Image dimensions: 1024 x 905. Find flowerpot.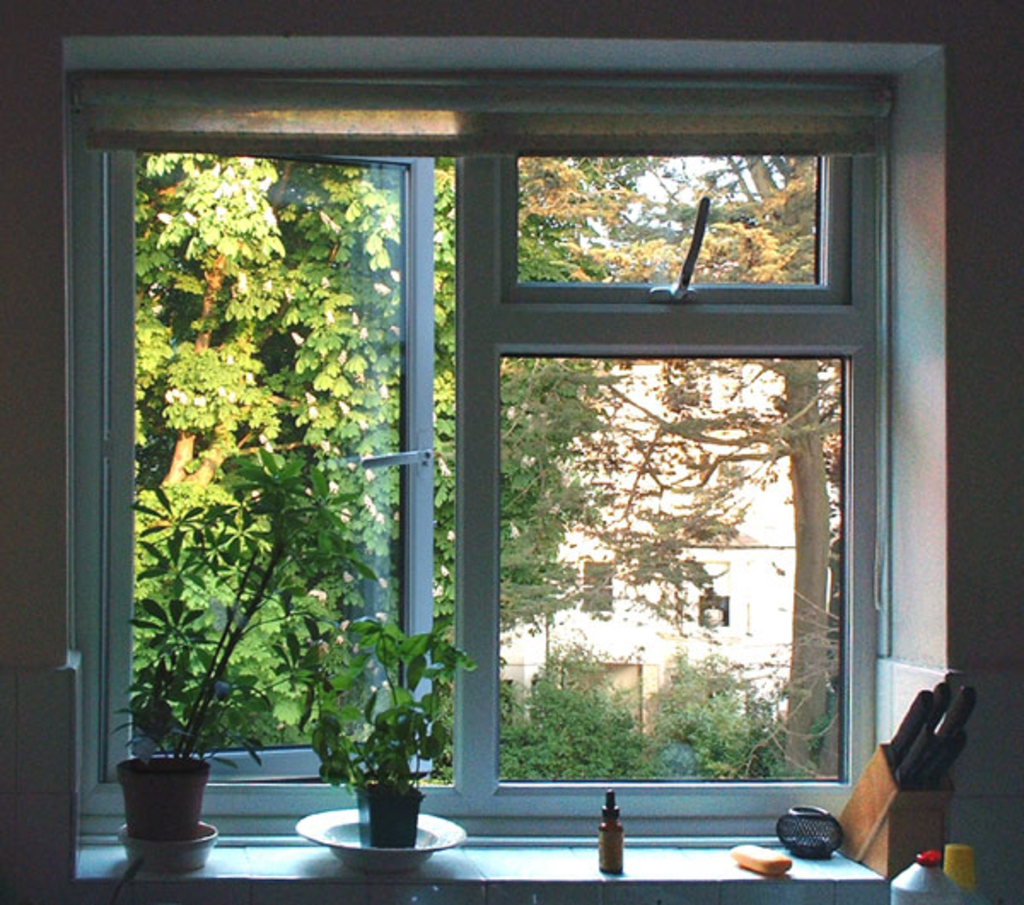
[x1=346, y1=777, x2=423, y2=847].
